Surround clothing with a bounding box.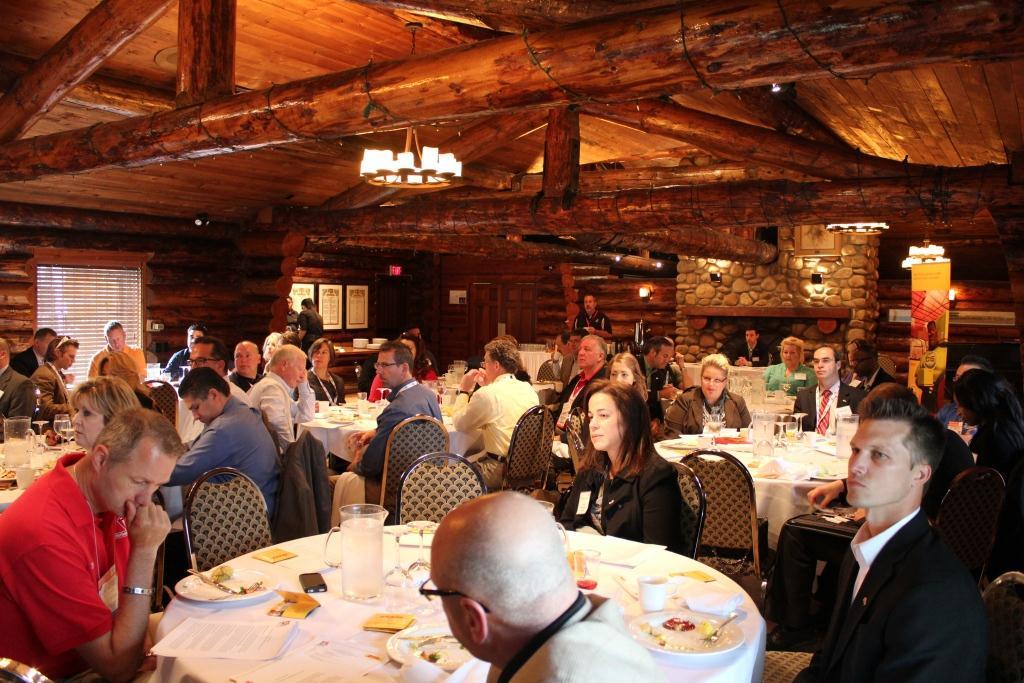
box=[643, 356, 677, 417].
